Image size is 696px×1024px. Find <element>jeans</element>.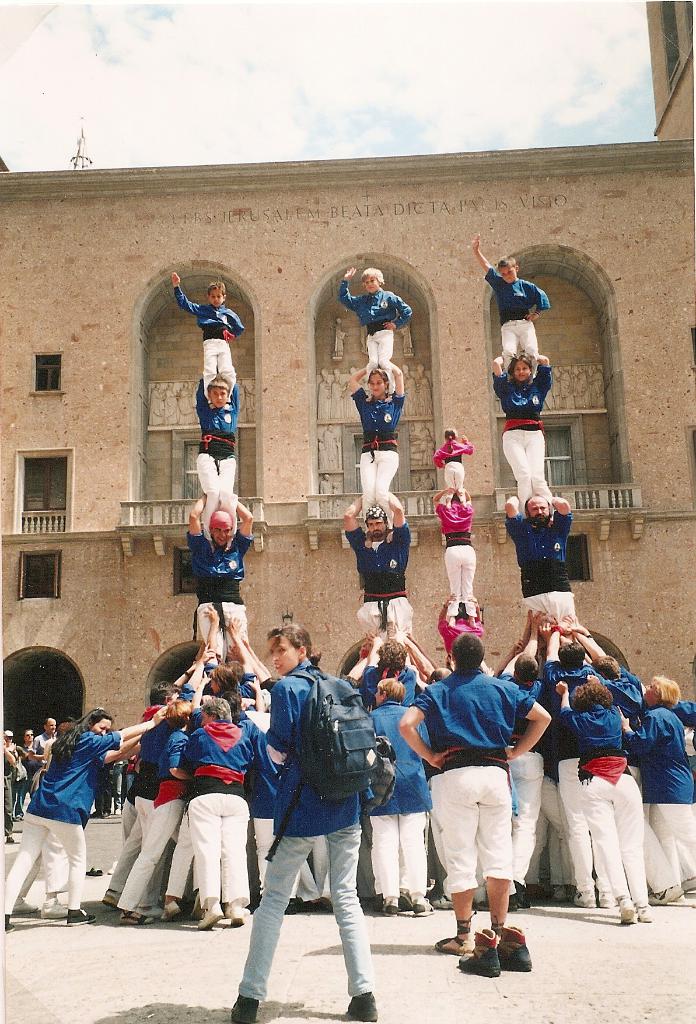
(left=522, top=595, right=571, bottom=624).
